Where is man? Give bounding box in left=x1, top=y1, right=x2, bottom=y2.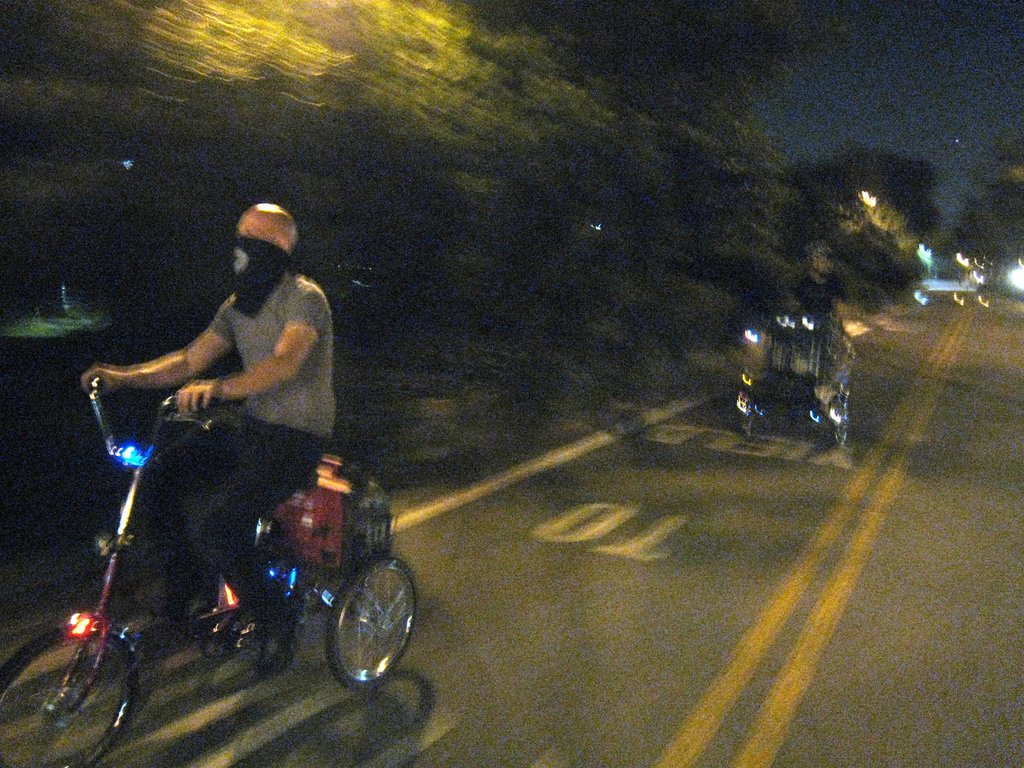
left=39, top=234, right=367, bottom=644.
